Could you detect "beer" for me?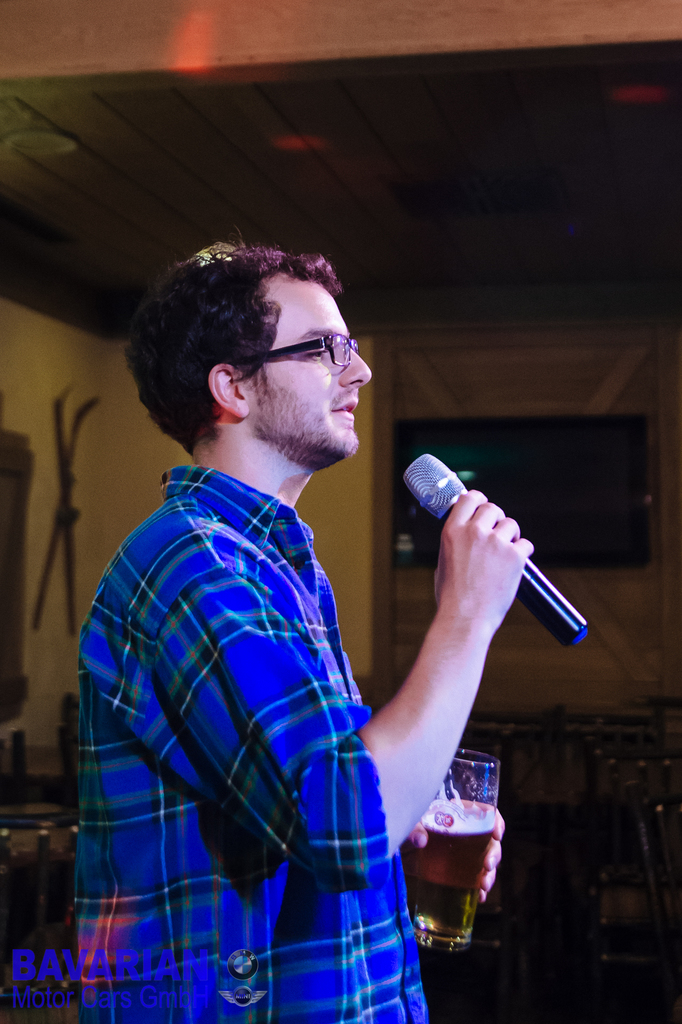
Detection result: 401/750/489/963.
